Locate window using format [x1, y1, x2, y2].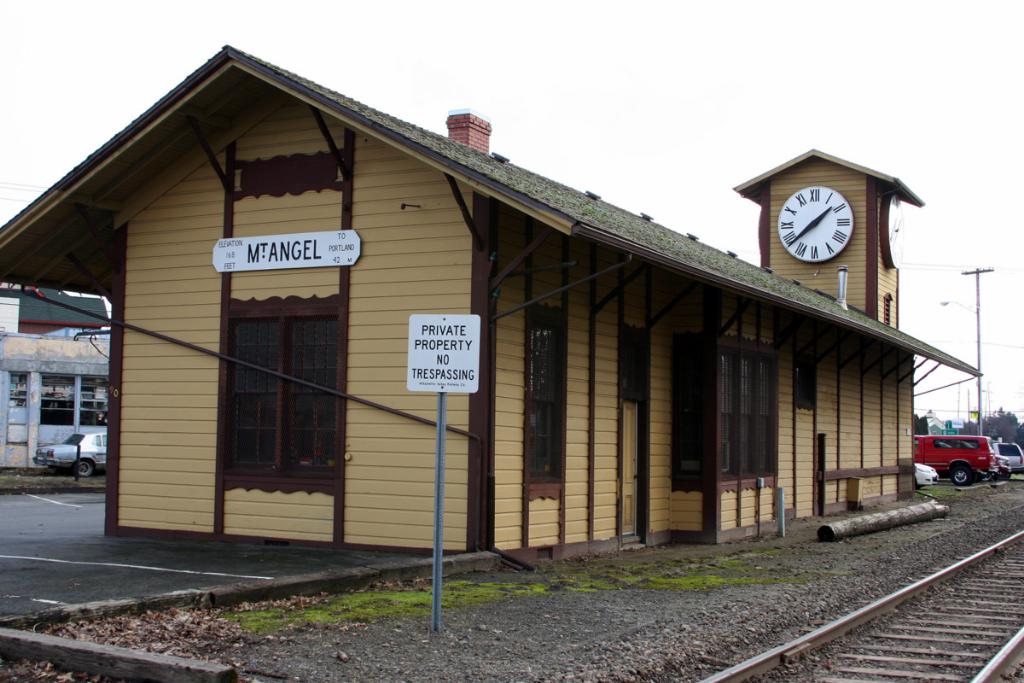
[527, 306, 563, 503].
